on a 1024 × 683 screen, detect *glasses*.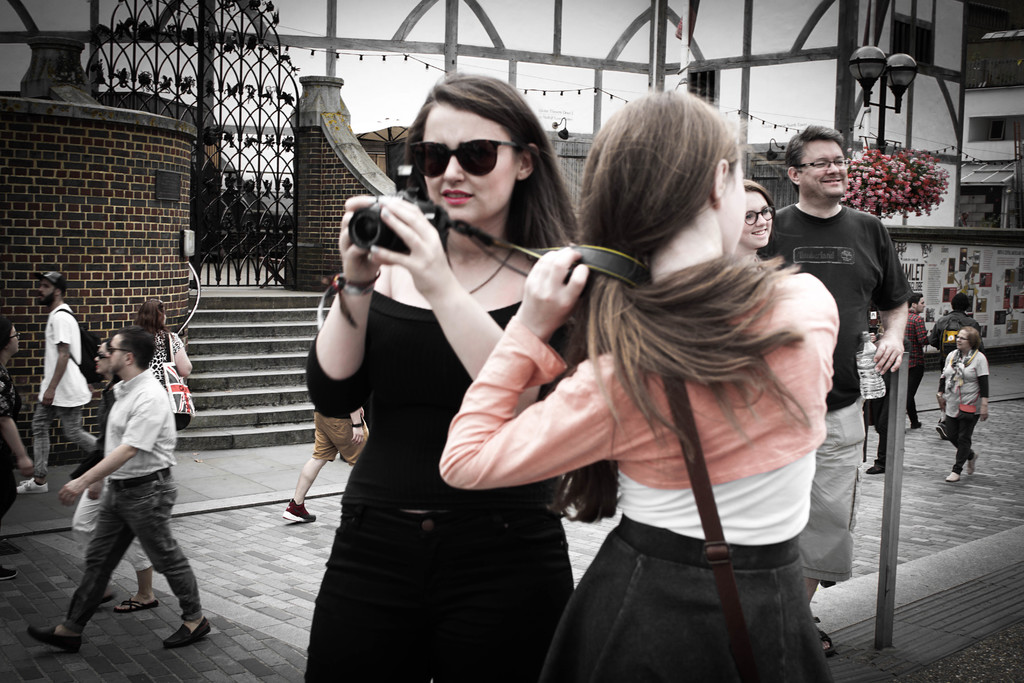
locate(796, 157, 847, 172).
